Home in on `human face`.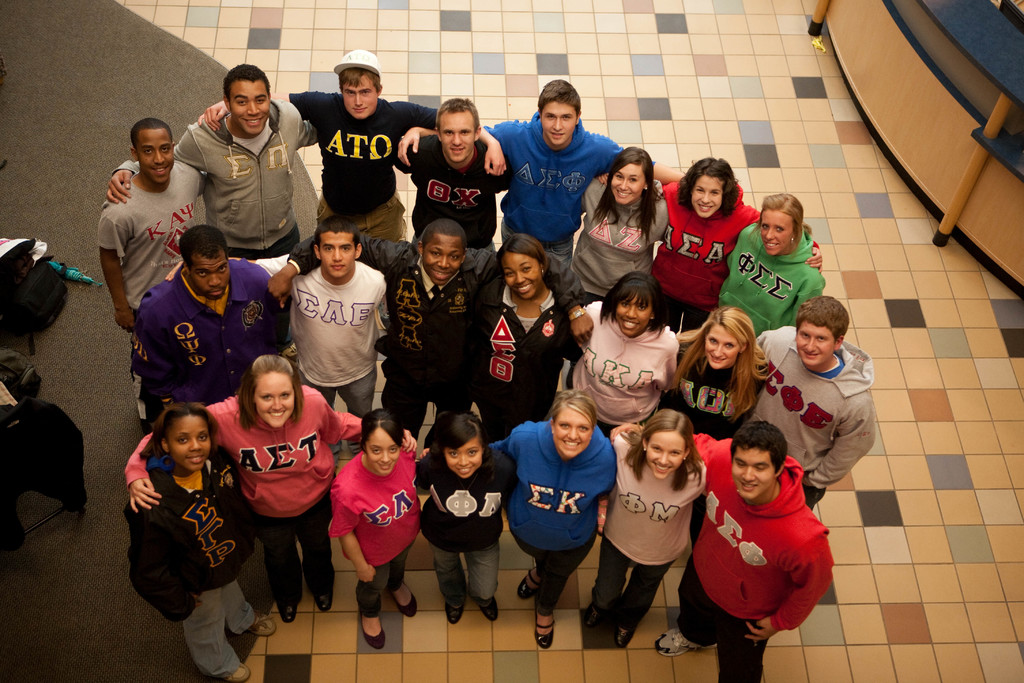
Homed in at x1=438 y1=105 x2=467 y2=159.
